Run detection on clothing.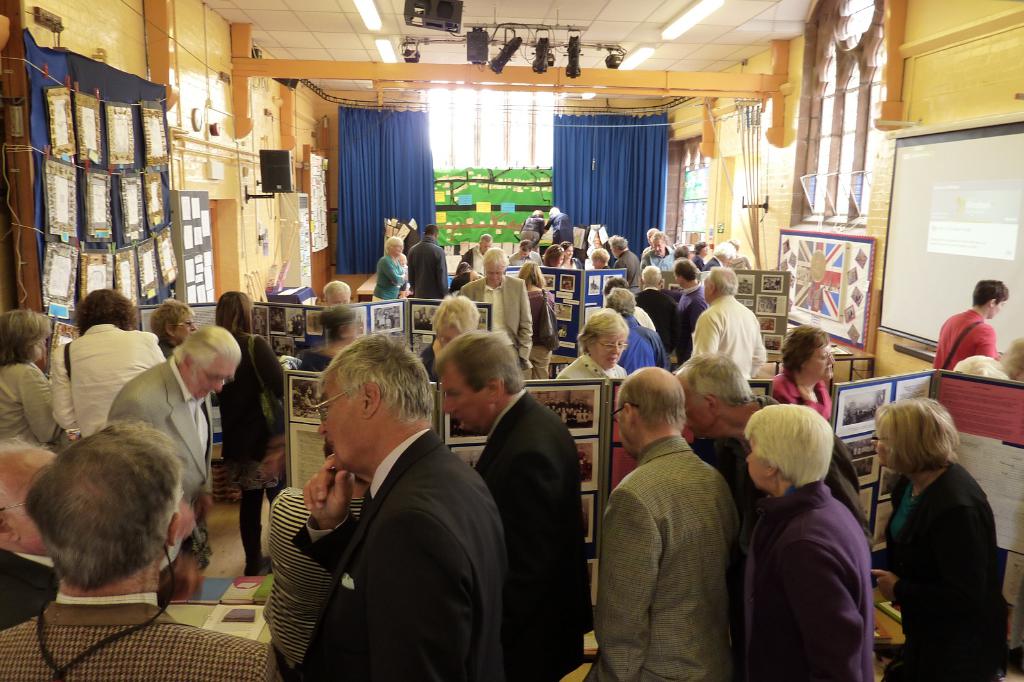
Result: bbox(632, 285, 680, 352).
